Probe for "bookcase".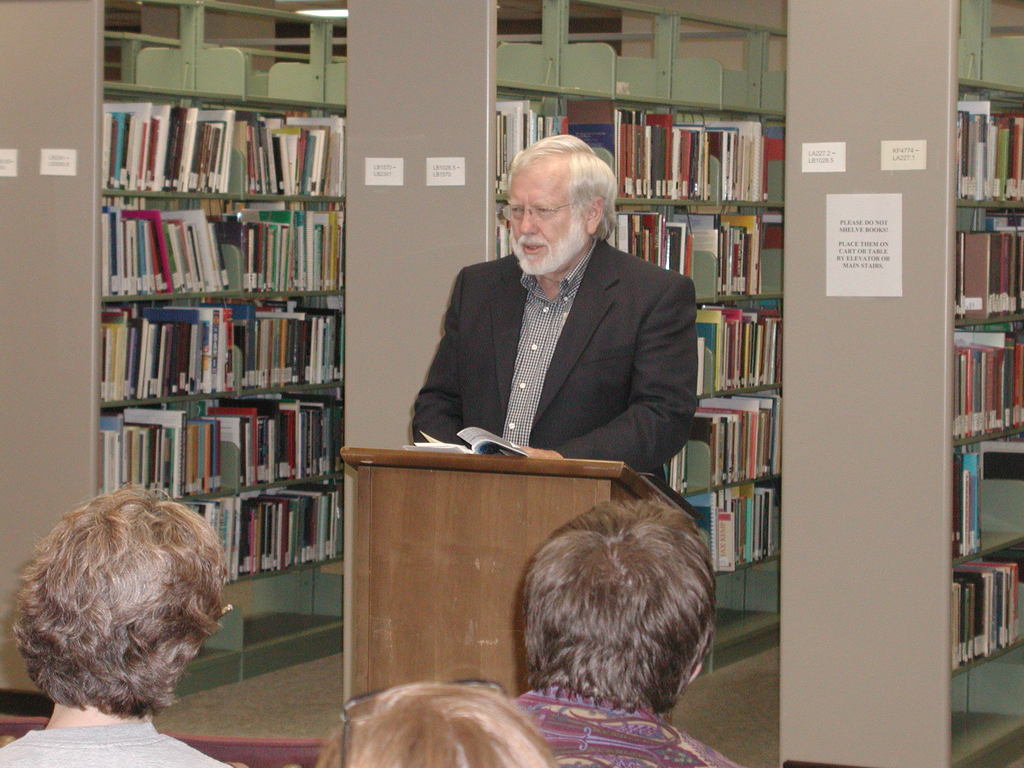
Probe result: bbox=[500, 79, 791, 688].
